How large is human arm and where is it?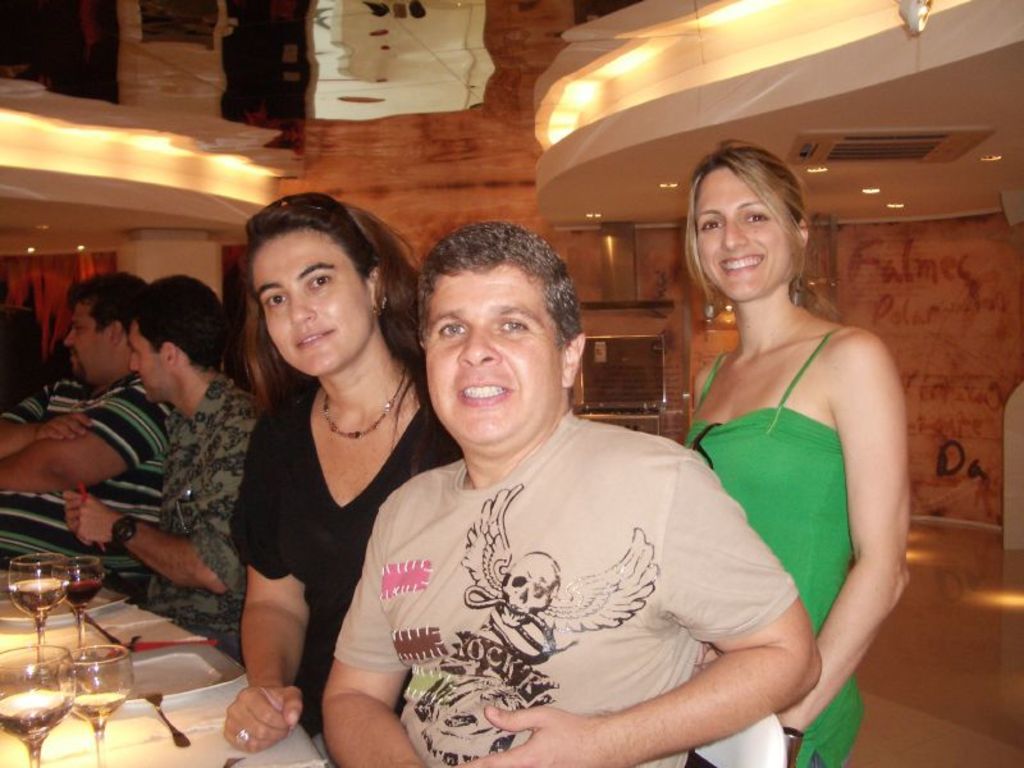
Bounding box: 315,494,431,767.
